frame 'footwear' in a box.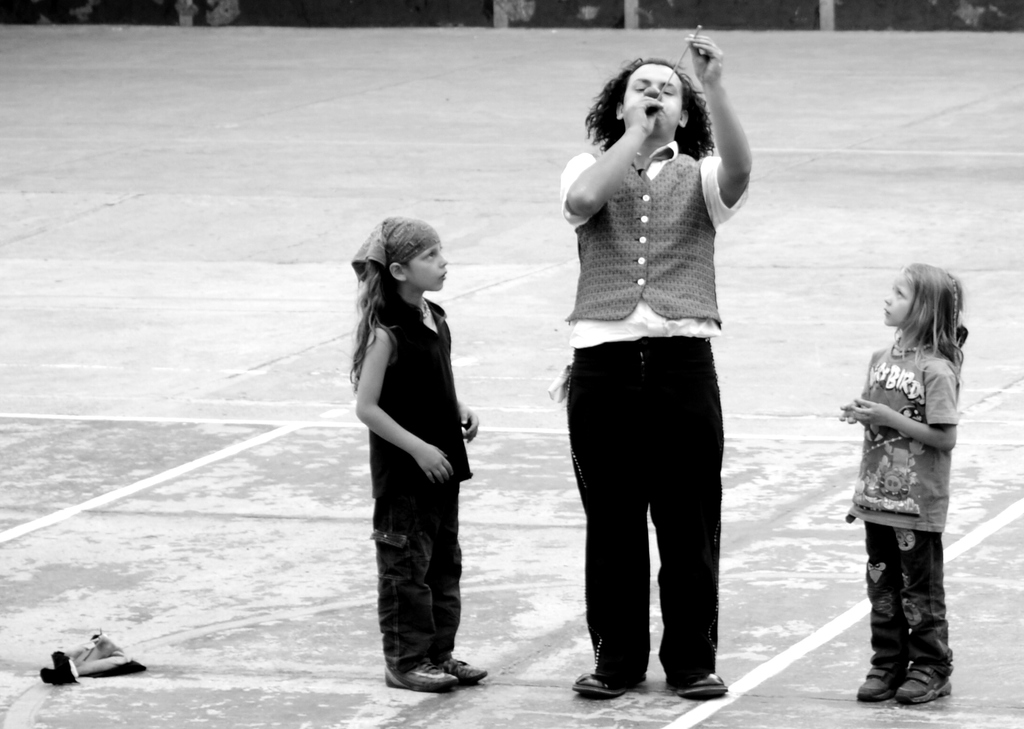
box=[891, 664, 958, 707].
